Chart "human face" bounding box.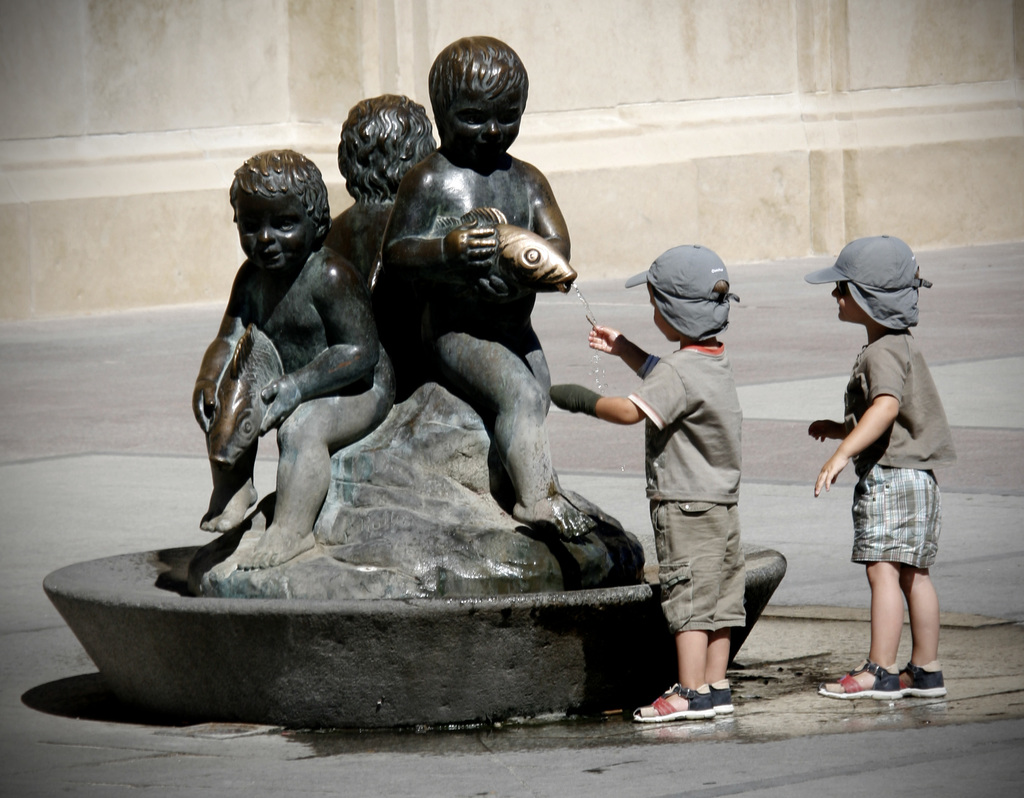
Charted: x1=831, y1=279, x2=866, y2=317.
